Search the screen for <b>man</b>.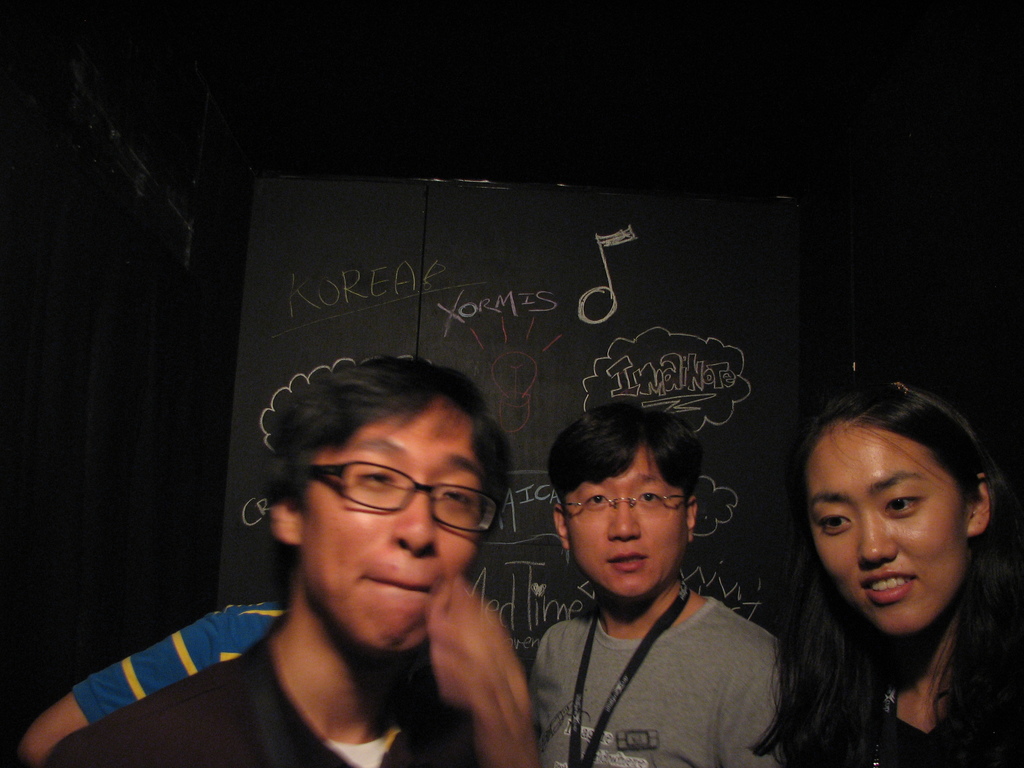
Found at {"left": 522, "top": 403, "right": 792, "bottom": 767}.
